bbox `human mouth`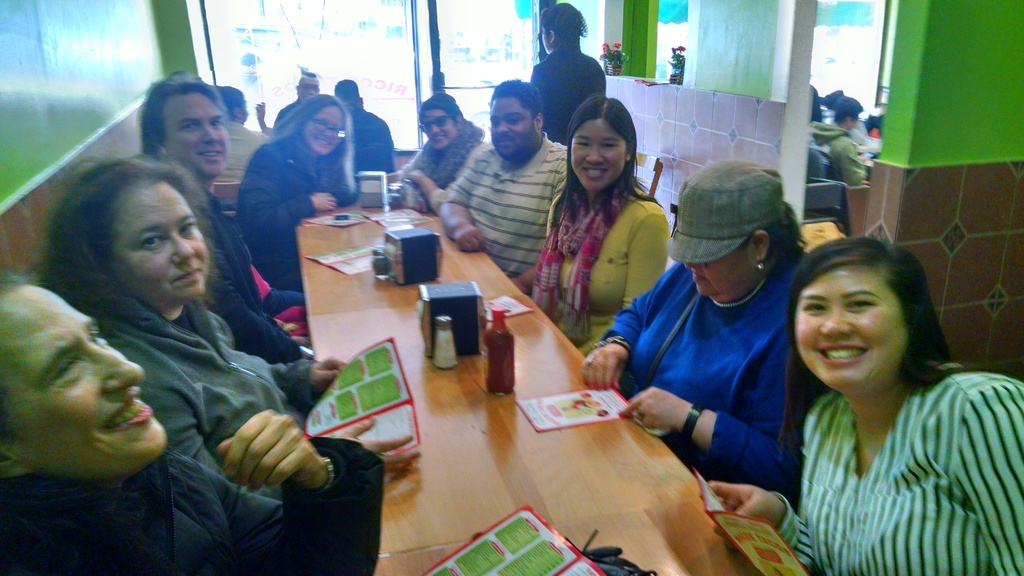
580, 161, 609, 180
